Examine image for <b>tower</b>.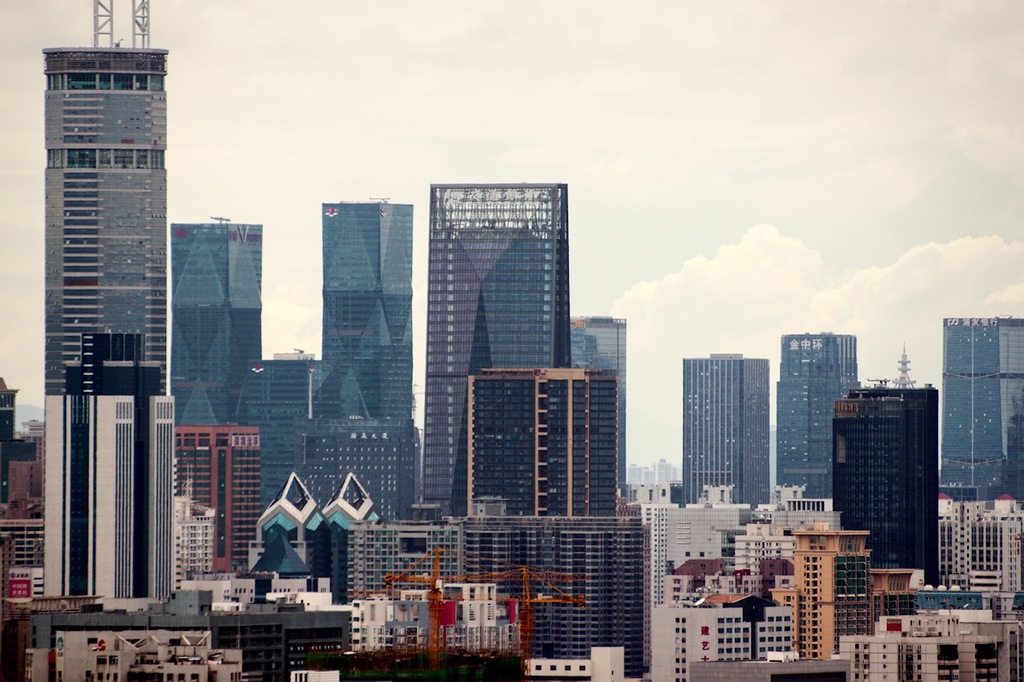
Examination result: rect(469, 363, 615, 515).
